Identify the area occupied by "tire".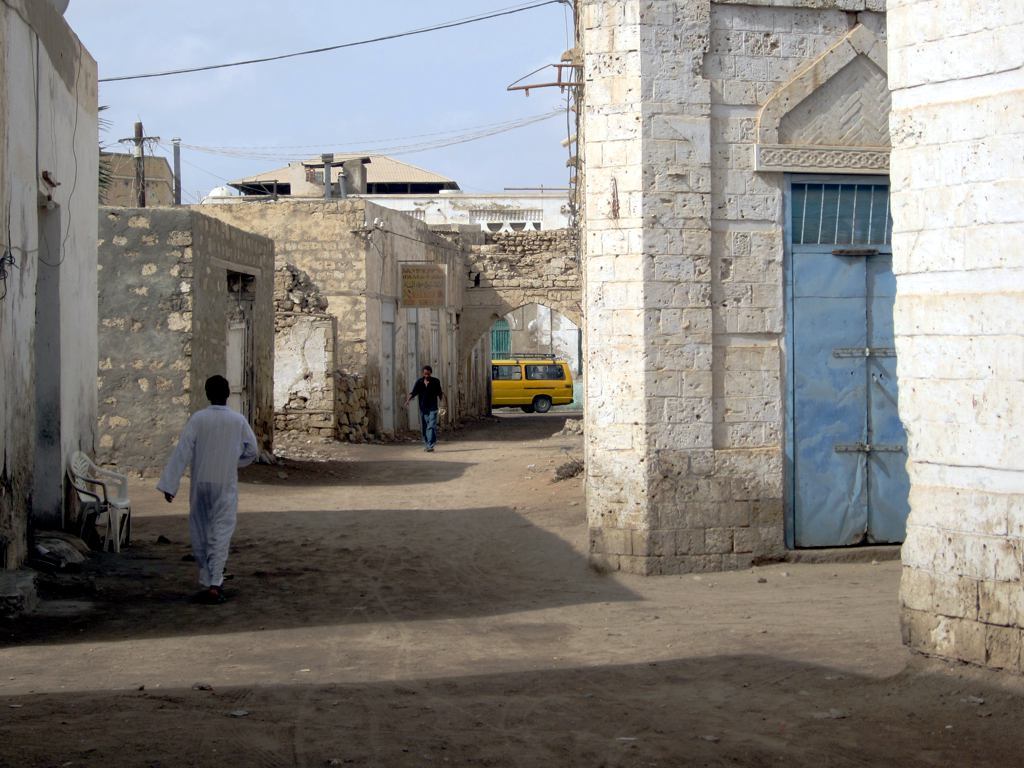
Area: locate(524, 402, 535, 414).
